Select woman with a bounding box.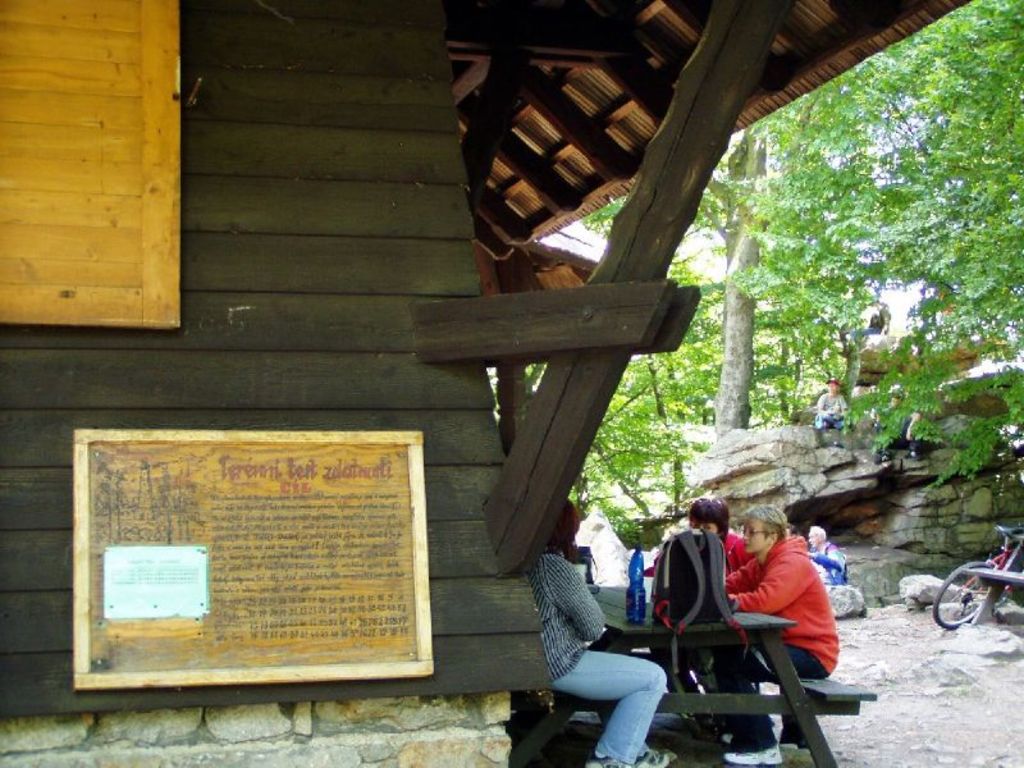
[left=527, top=497, right=671, bottom=767].
